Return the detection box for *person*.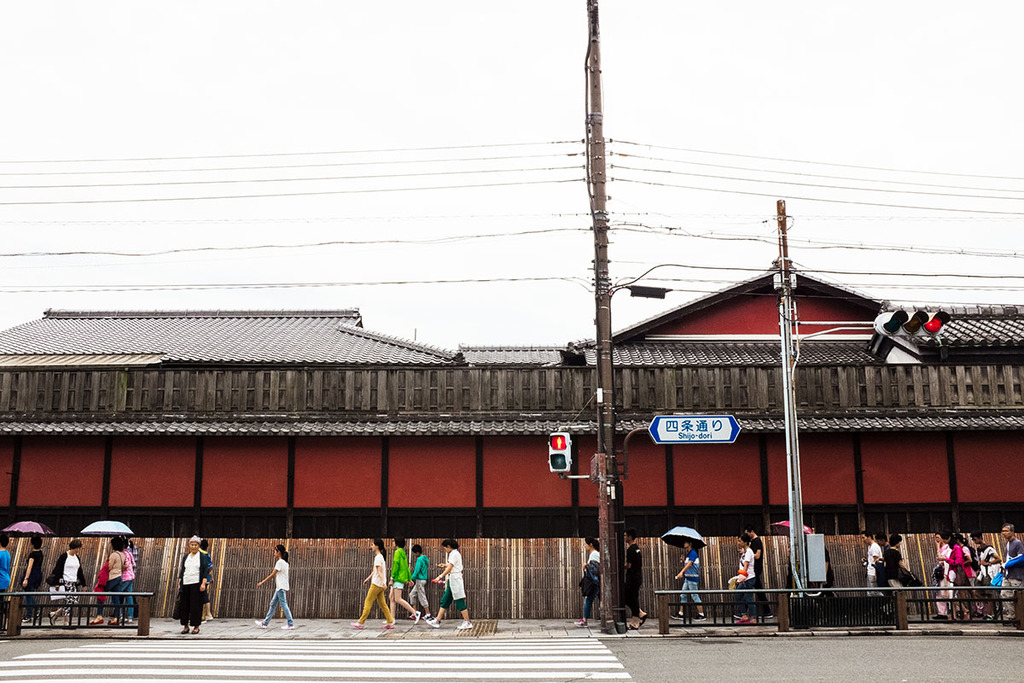
{"x1": 406, "y1": 544, "x2": 434, "y2": 625}.
